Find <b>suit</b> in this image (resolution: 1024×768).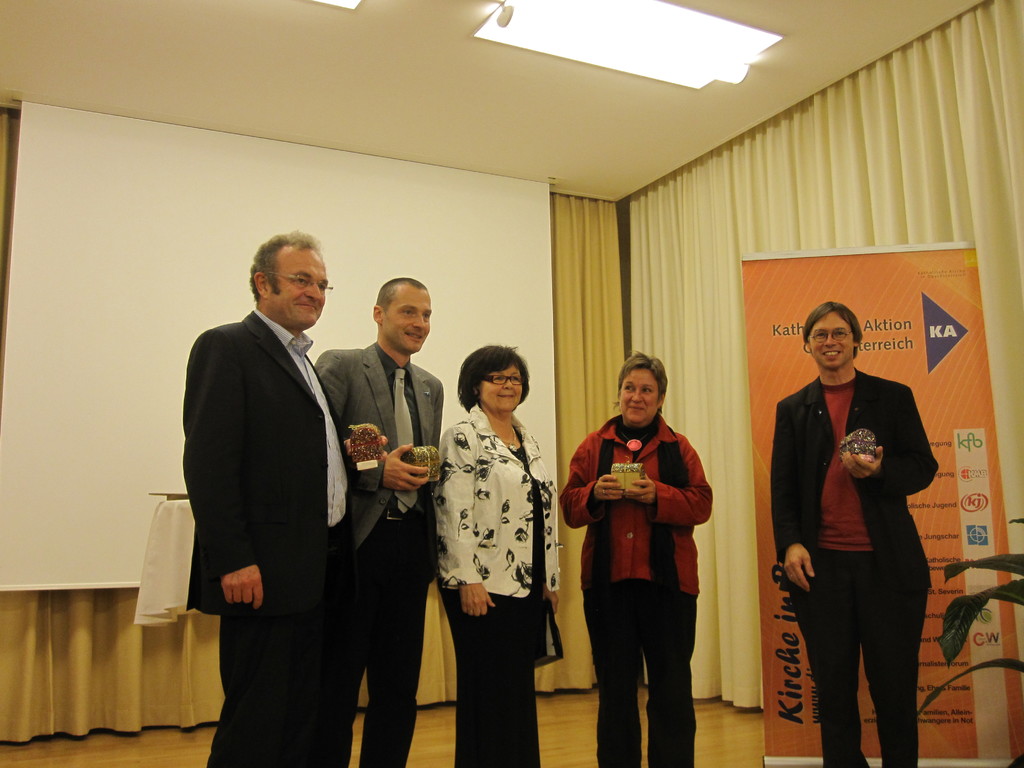
<region>771, 363, 940, 767</region>.
